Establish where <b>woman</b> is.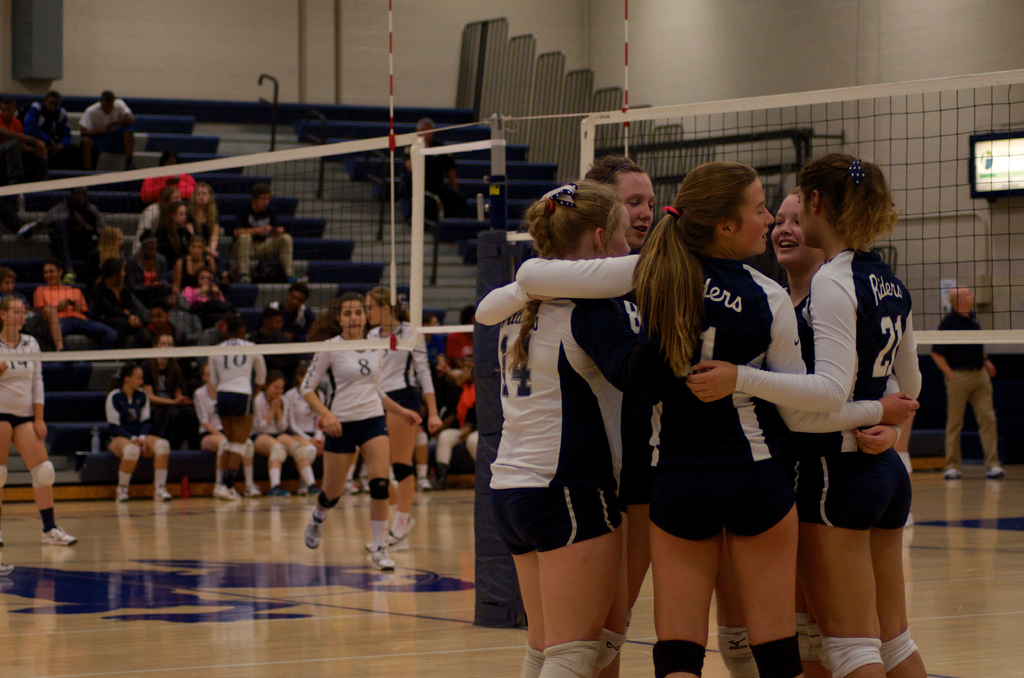
Established at box=[106, 362, 176, 505].
